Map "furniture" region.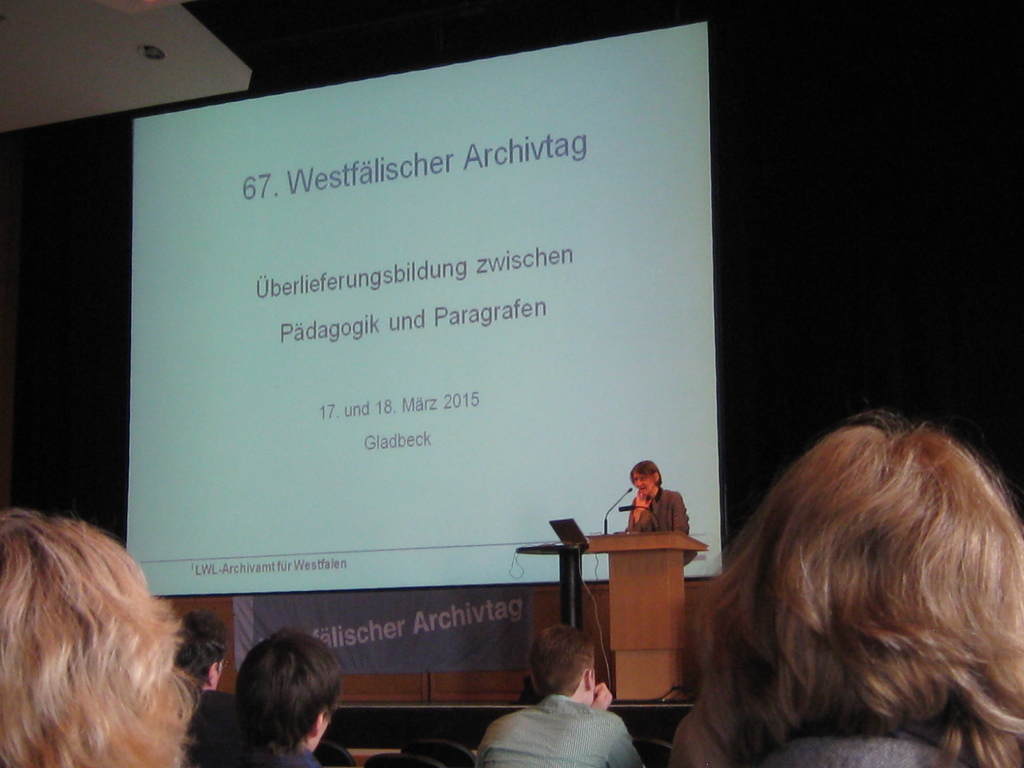
Mapped to box(515, 544, 587, 636).
